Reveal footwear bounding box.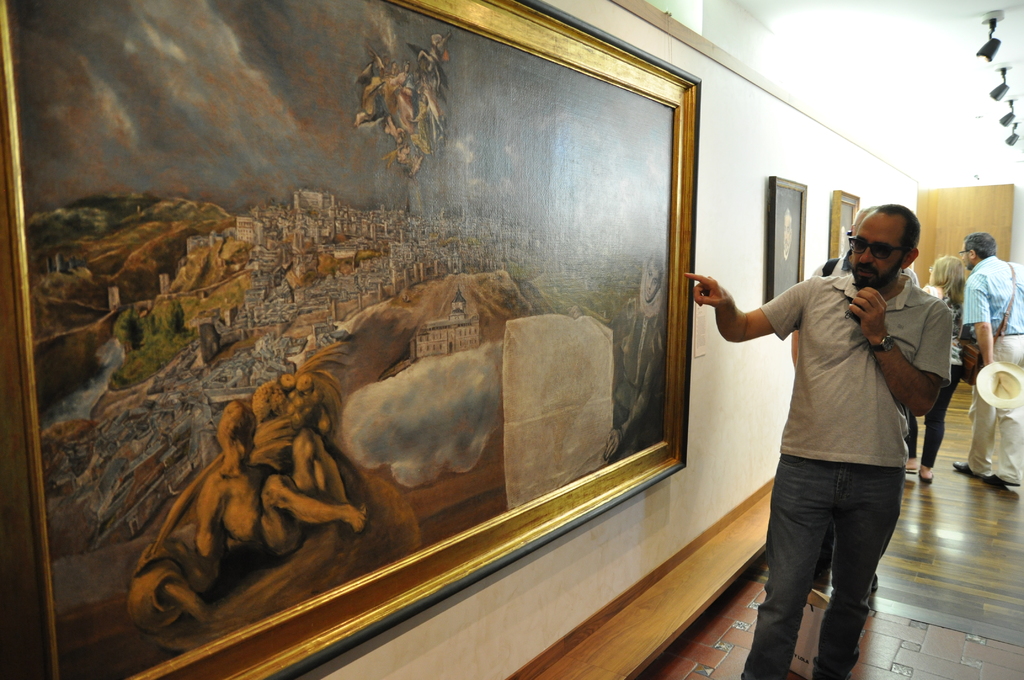
Revealed: <bbox>956, 462, 990, 480</bbox>.
